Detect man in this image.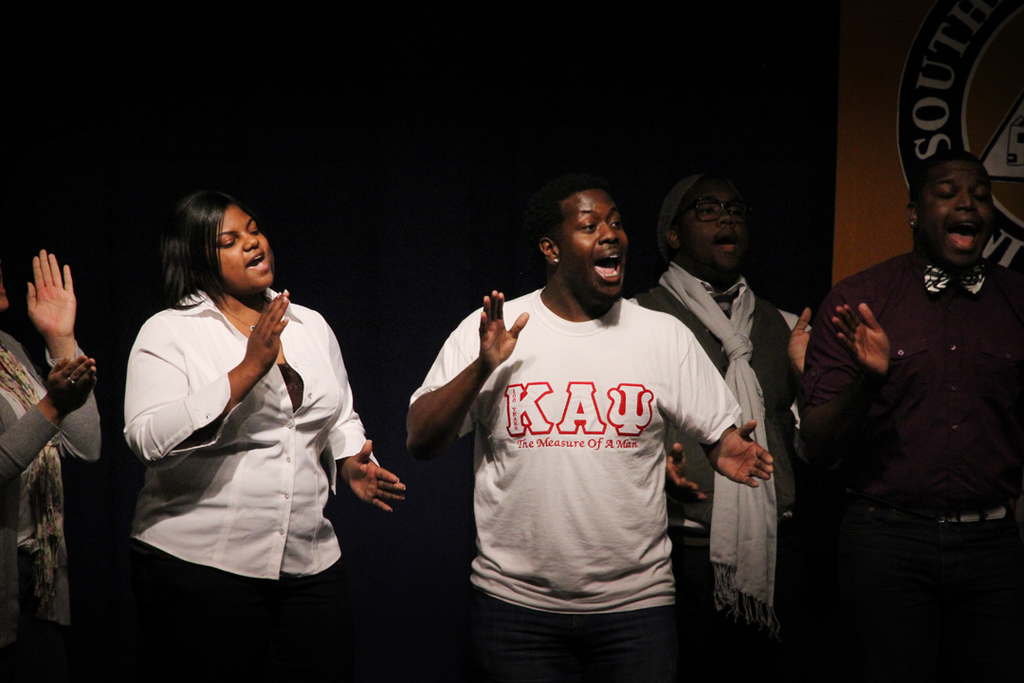
Detection: crop(420, 164, 760, 667).
